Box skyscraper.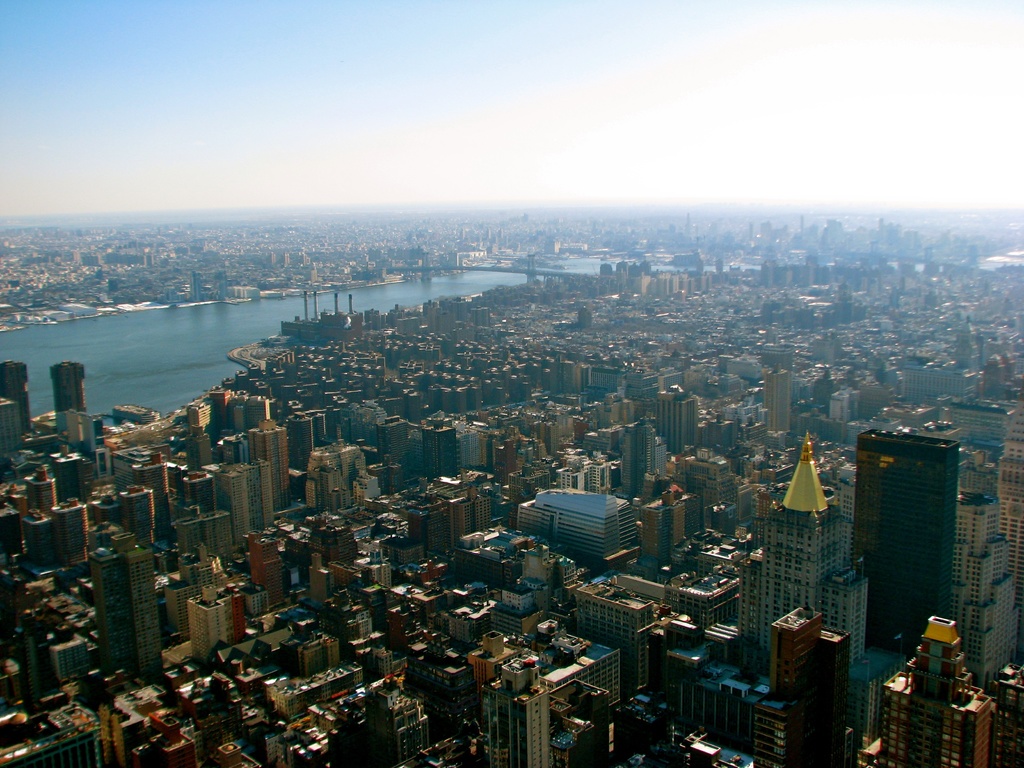
[left=423, top=419, right=454, bottom=474].
